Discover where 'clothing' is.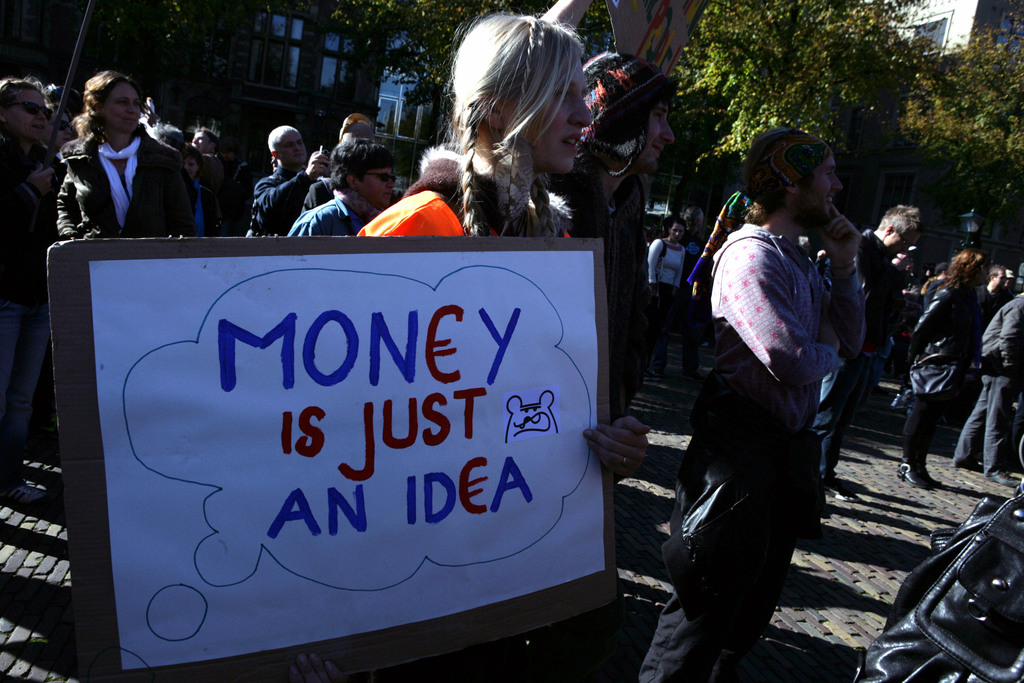
Discovered at 632,229,675,315.
